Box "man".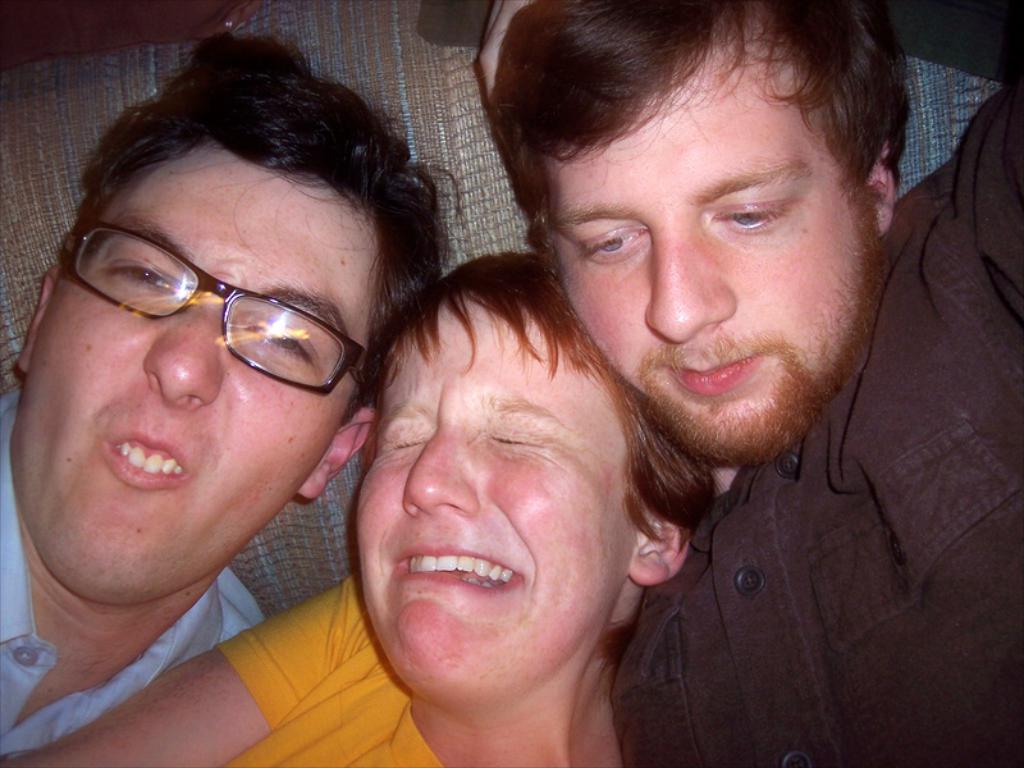
region(489, 0, 1023, 767).
